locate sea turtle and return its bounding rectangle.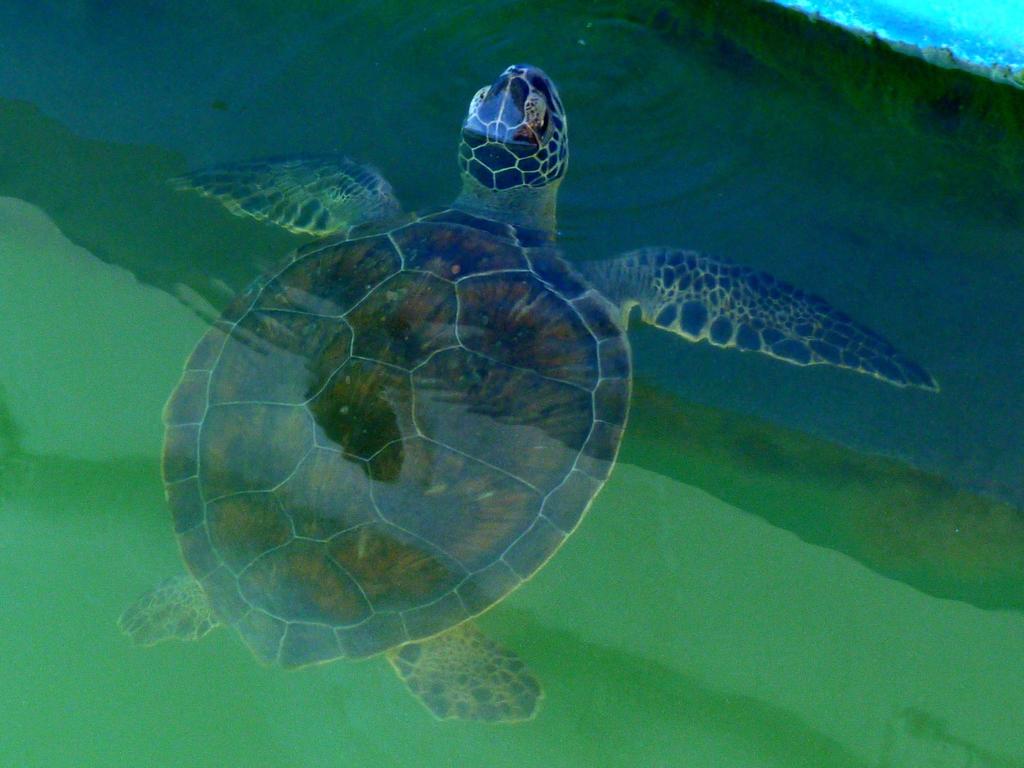
{"x1": 112, "y1": 65, "x2": 943, "y2": 724}.
